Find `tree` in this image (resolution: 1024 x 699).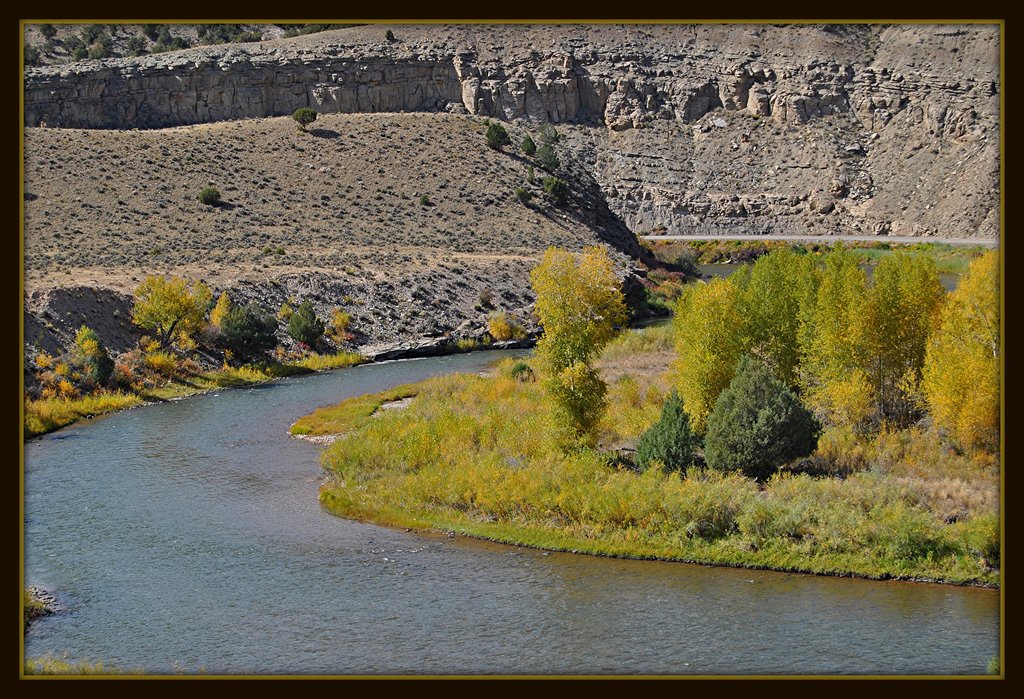
x1=484 y1=312 x2=515 y2=342.
